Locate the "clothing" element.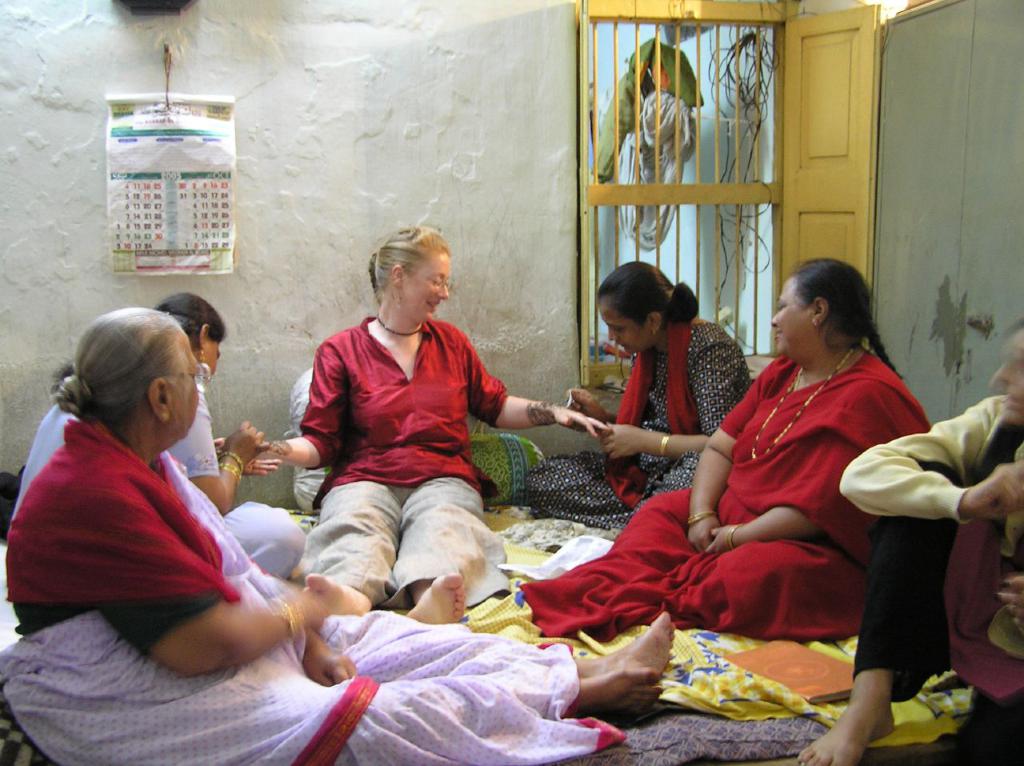
Element bbox: 541/329/774/541.
